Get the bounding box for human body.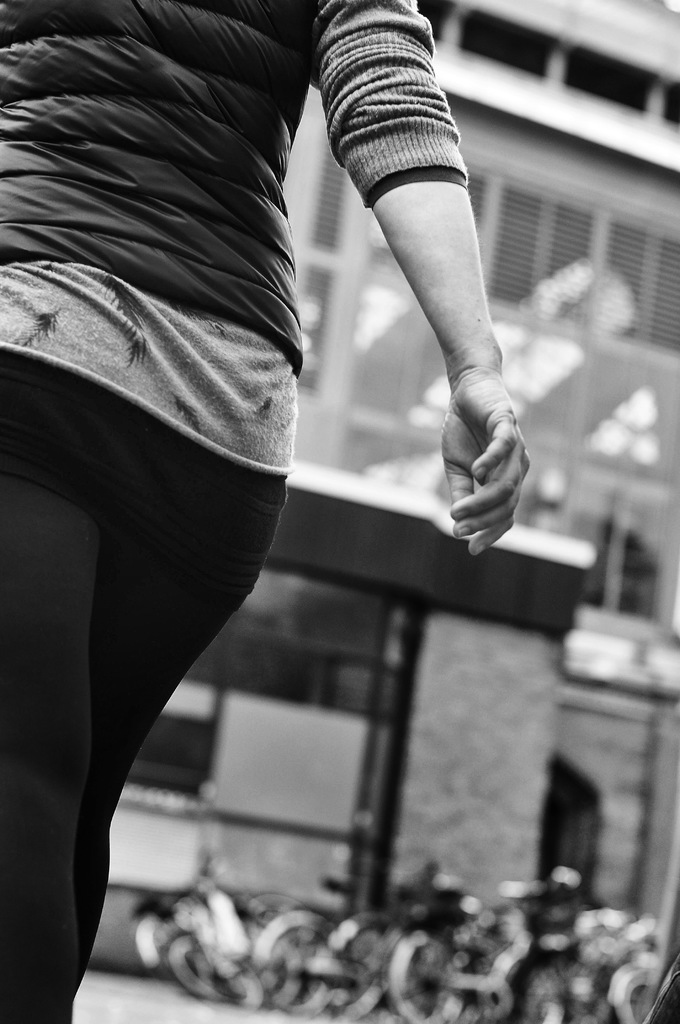
crop(0, 0, 417, 964).
